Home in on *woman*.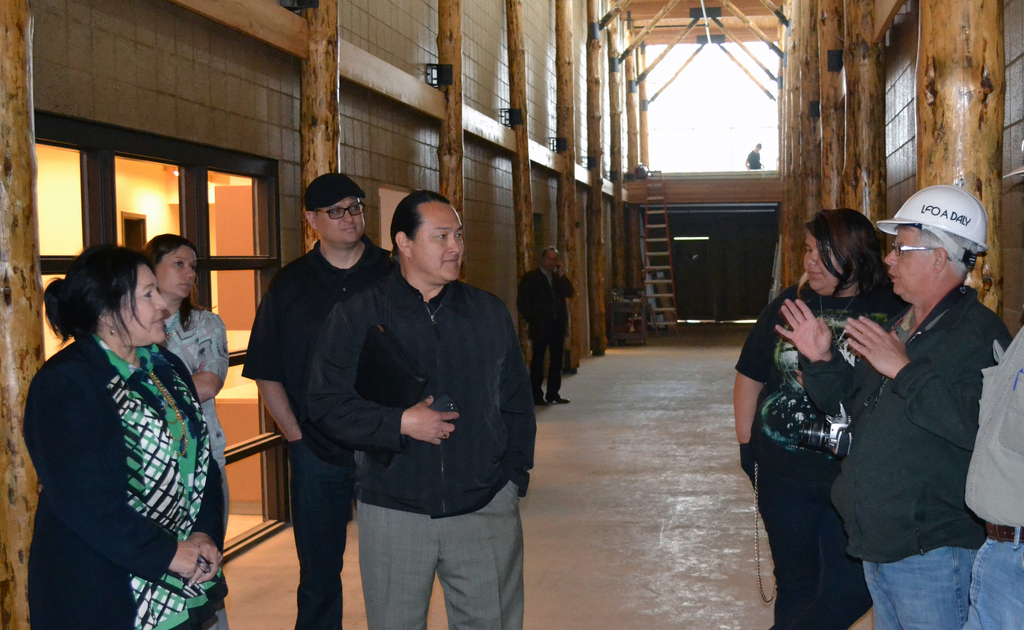
Homed in at rect(732, 211, 901, 629).
